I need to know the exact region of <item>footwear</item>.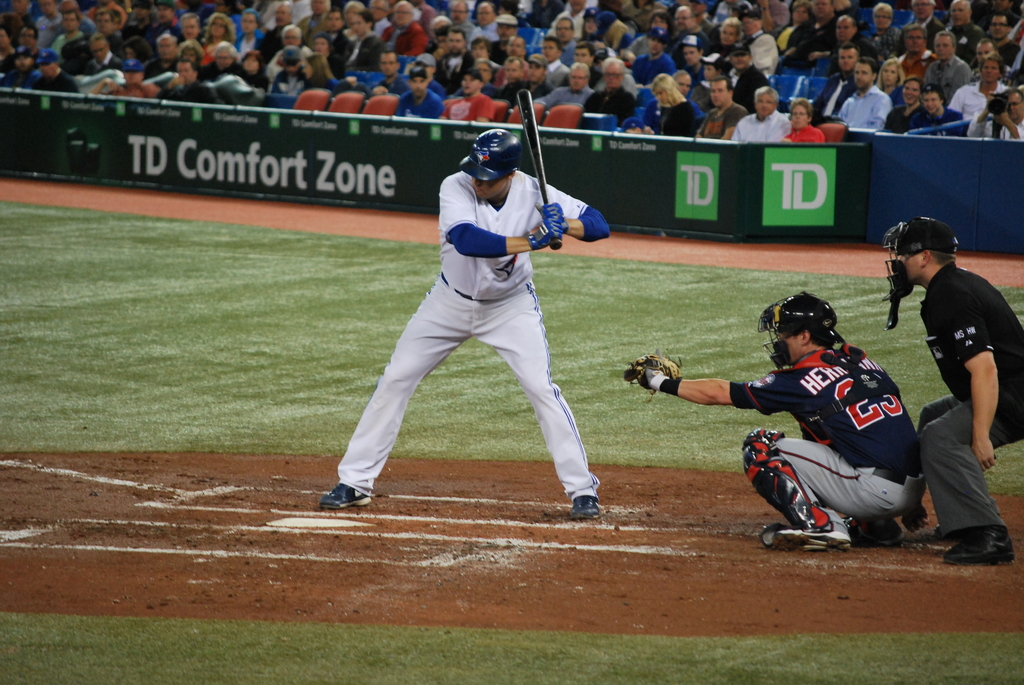
Region: pyautogui.locateOnScreen(844, 516, 909, 542).
